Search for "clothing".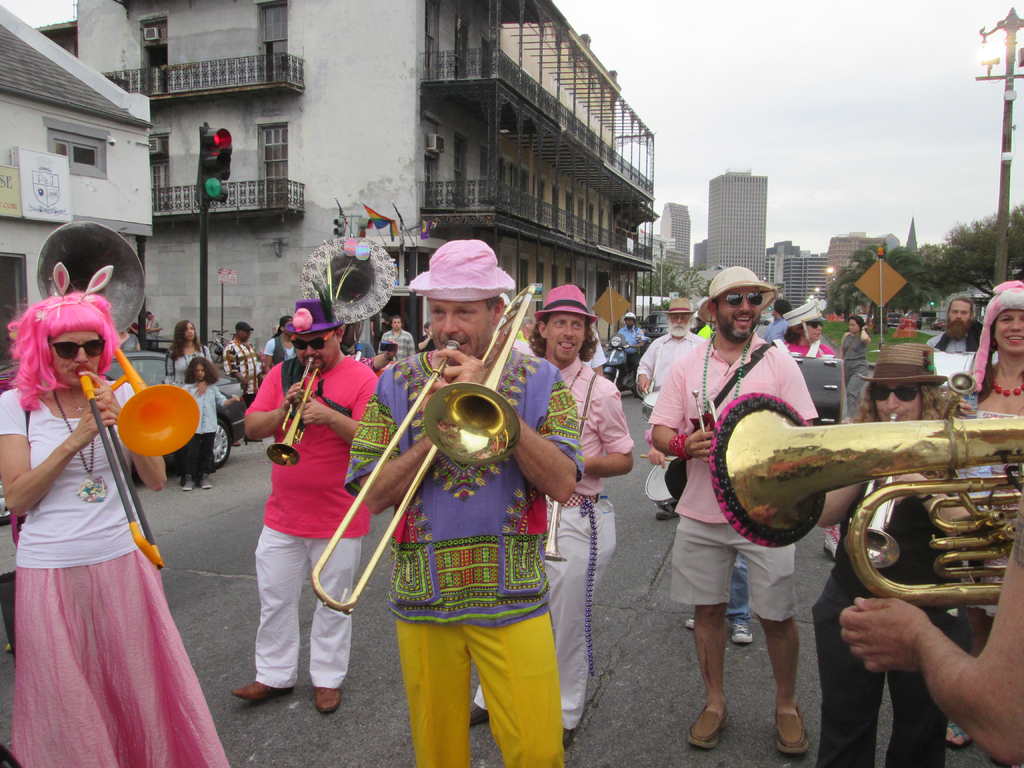
Found at <box>159,338,214,382</box>.
